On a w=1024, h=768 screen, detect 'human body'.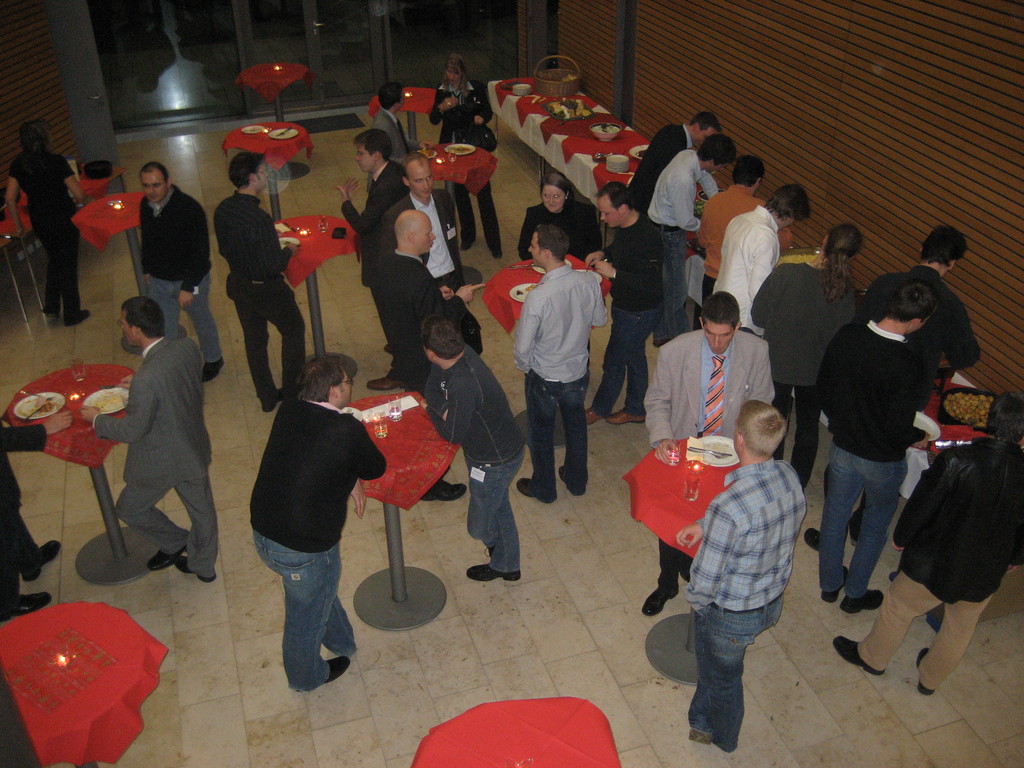
[339, 128, 408, 388].
